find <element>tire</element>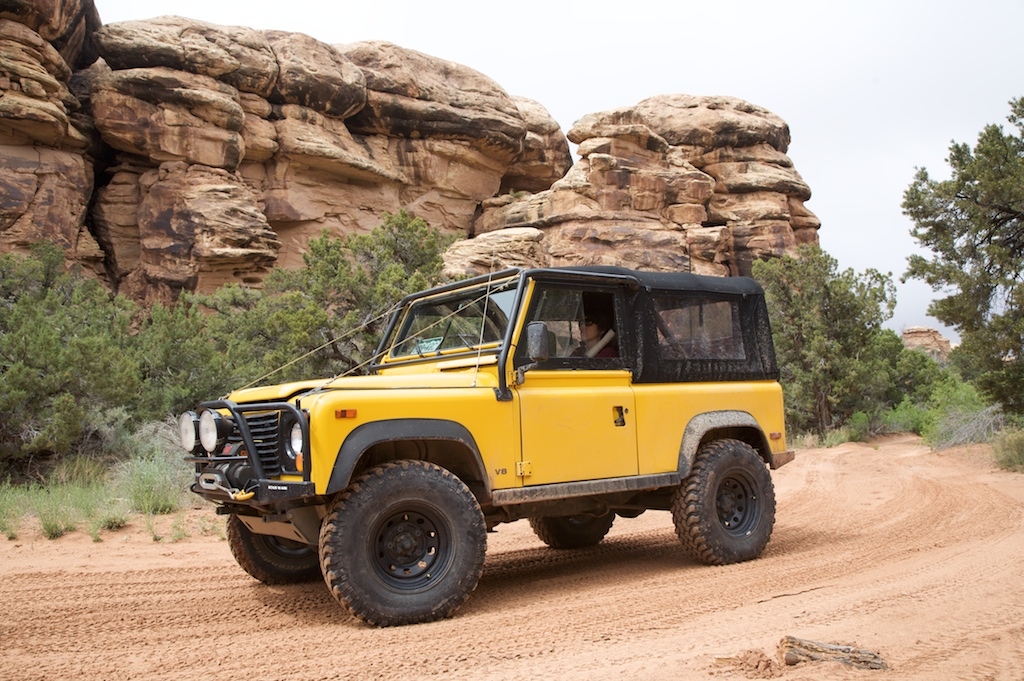
rect(523, 516, 620, 543)
